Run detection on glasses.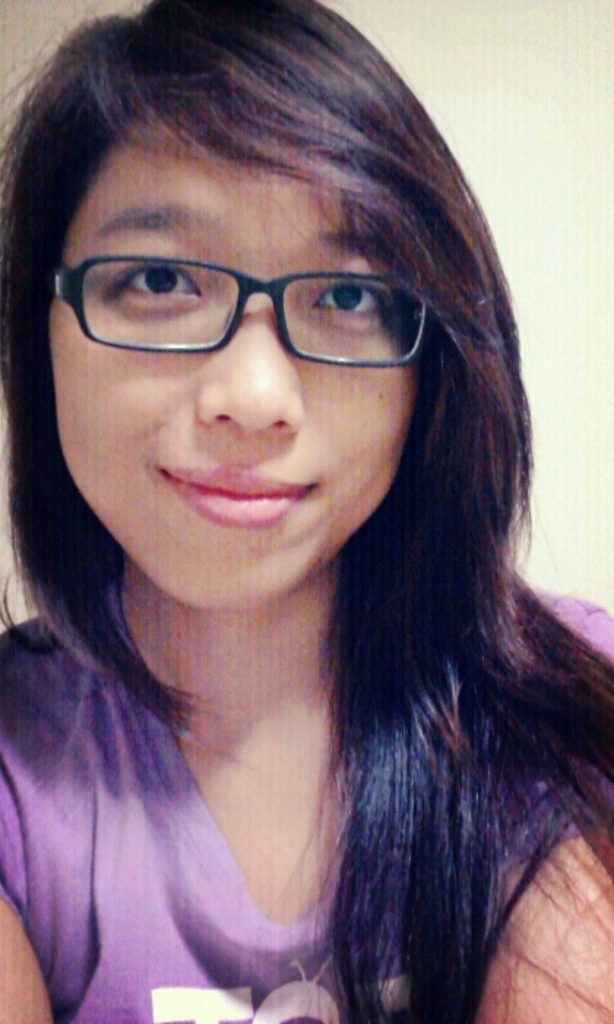
Result: [42, 222, 450, 372].
